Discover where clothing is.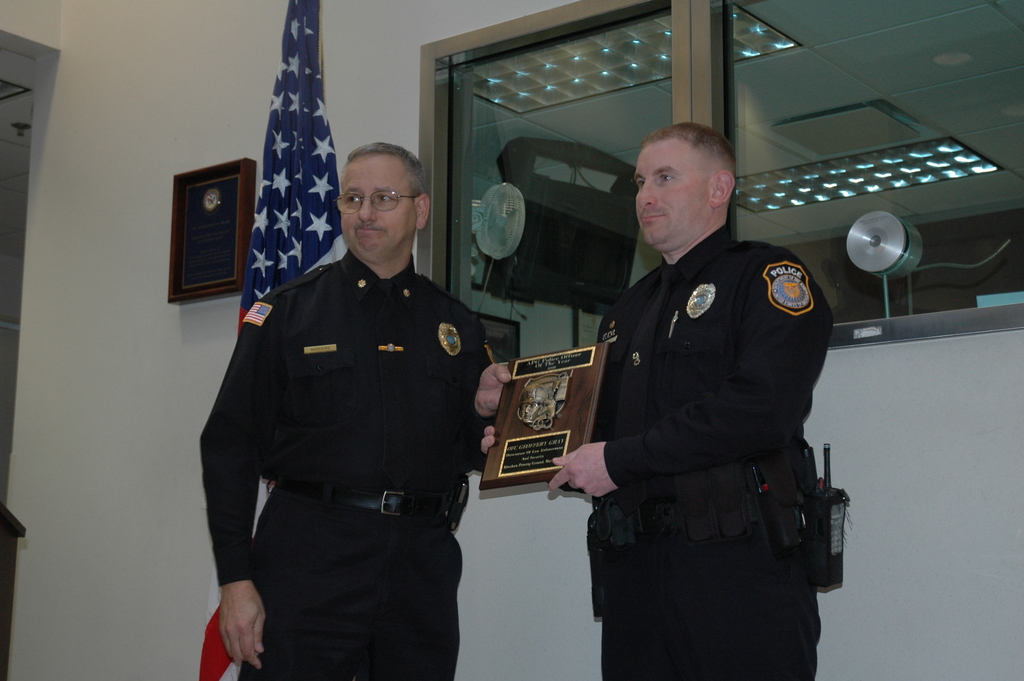
Discovered at {"x1": 580, "y1": 214, "x2": 836, "y2": 680}.
